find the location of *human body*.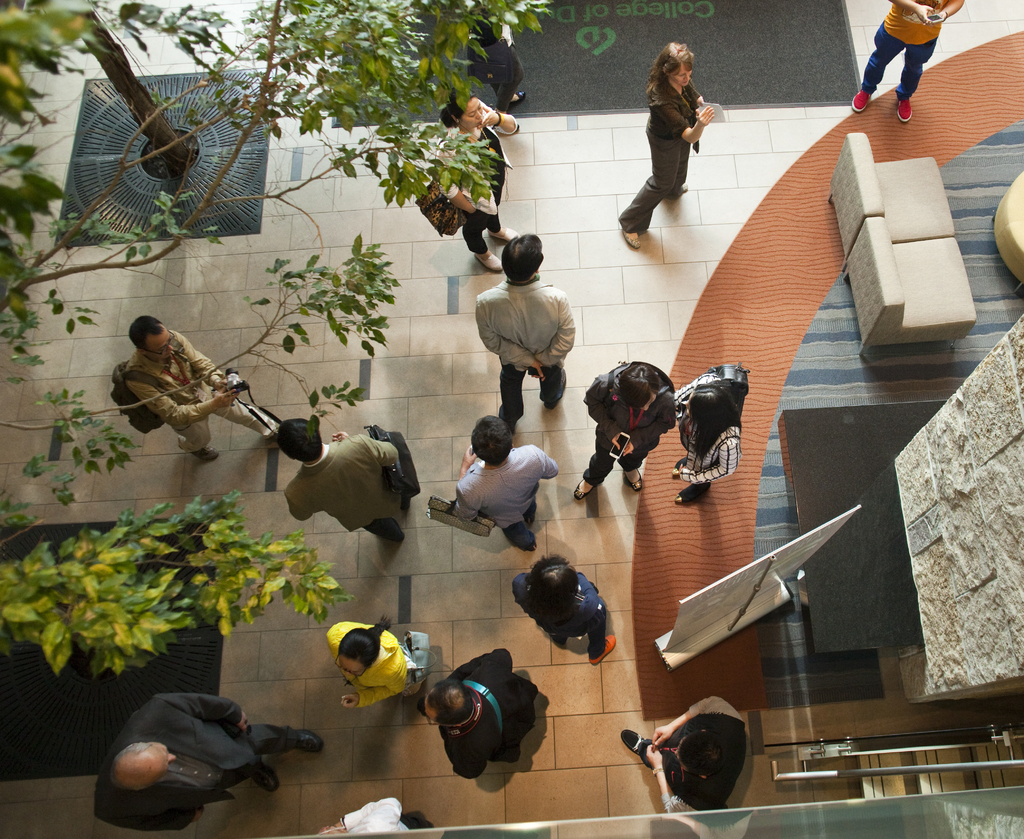
Location: bbox(454, 414, 555, 551).
